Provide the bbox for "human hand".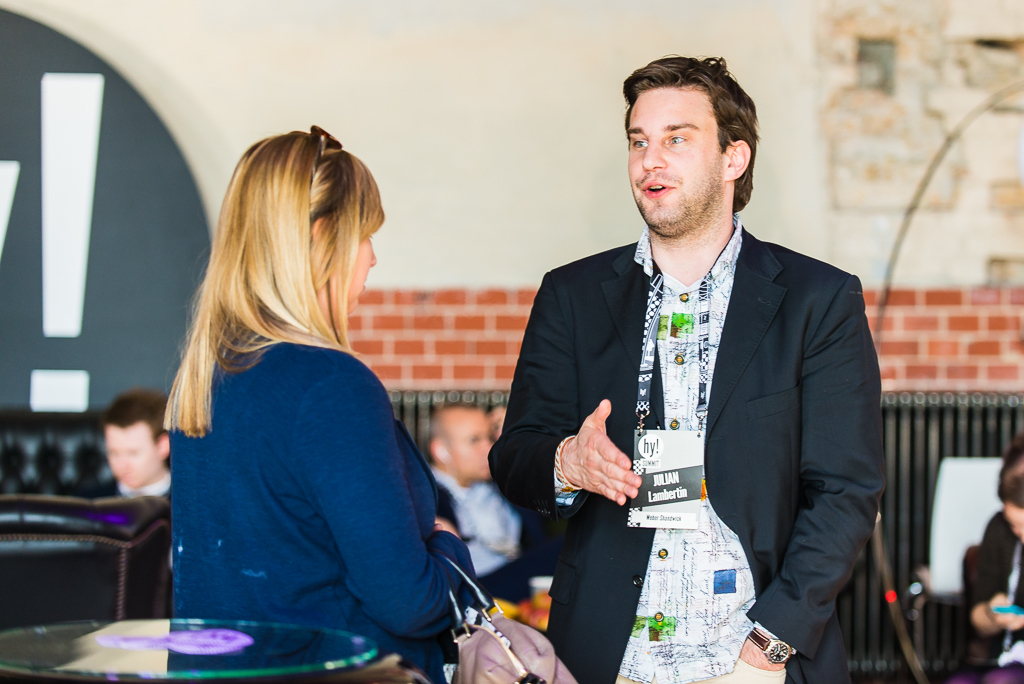
box=[737, 638, 787, 669].
